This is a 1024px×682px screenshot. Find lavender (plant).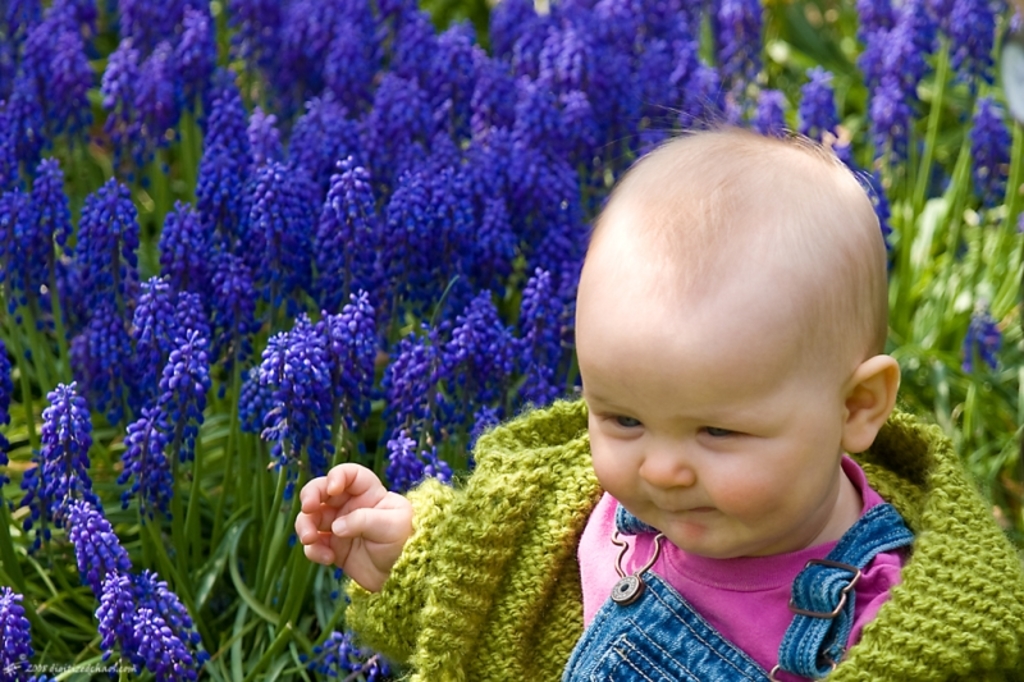
Bounding box: crop(544, 13, 599, 77).
